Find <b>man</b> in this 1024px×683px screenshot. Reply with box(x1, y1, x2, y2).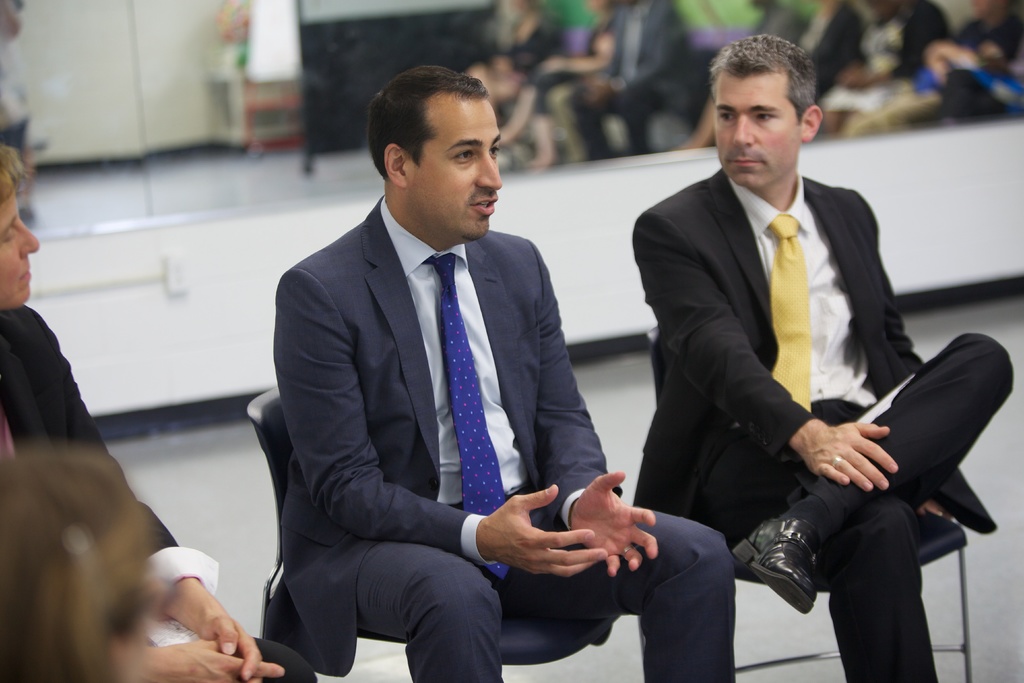
box(630, 34, 1011, 682).
